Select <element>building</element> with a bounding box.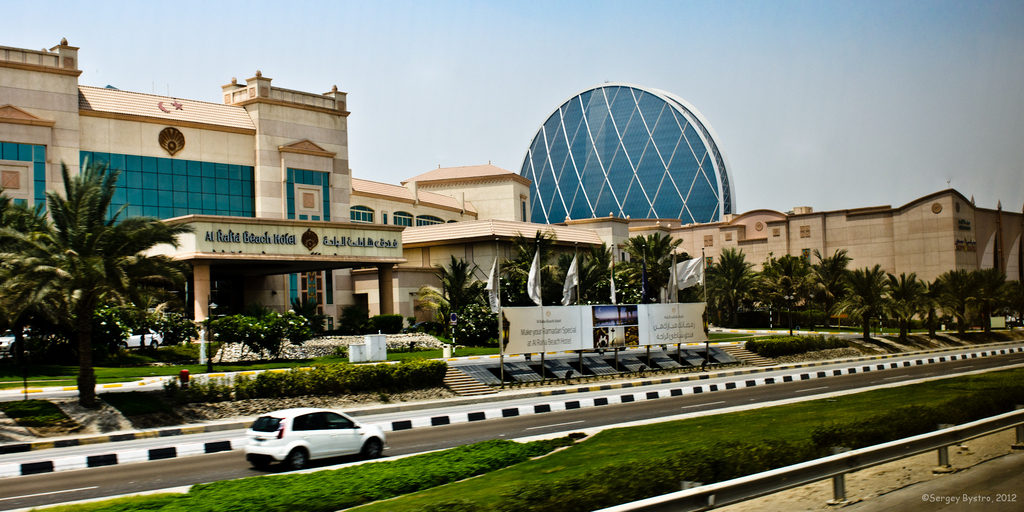
BBox(0, 41, 1023, 344).
